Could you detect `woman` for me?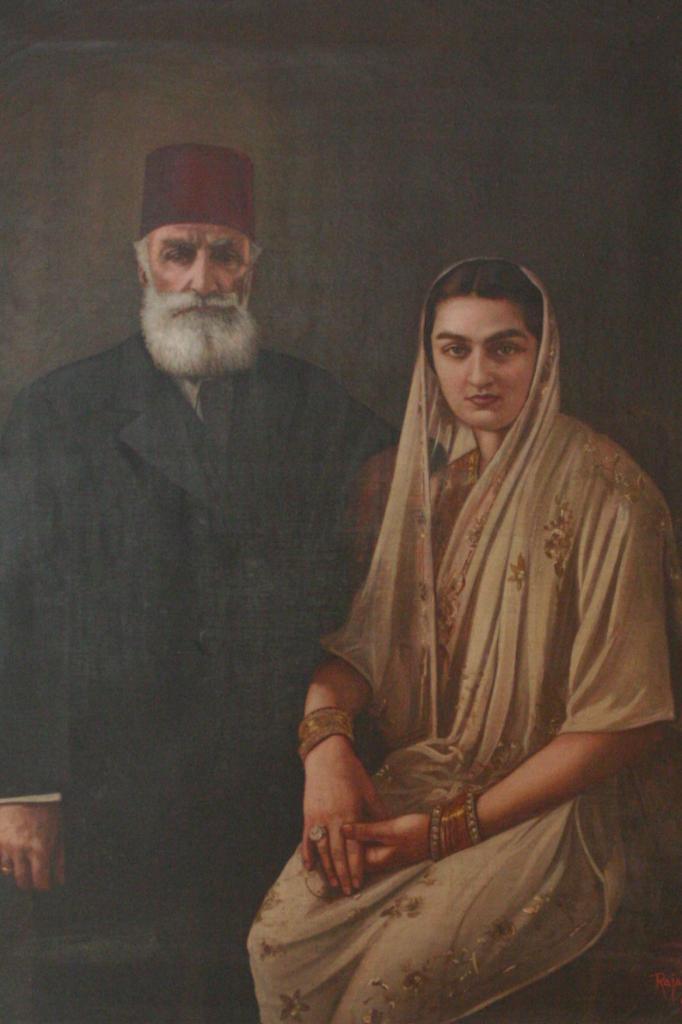
Detection result: left=255, top=239, right=662, bottom=980.
